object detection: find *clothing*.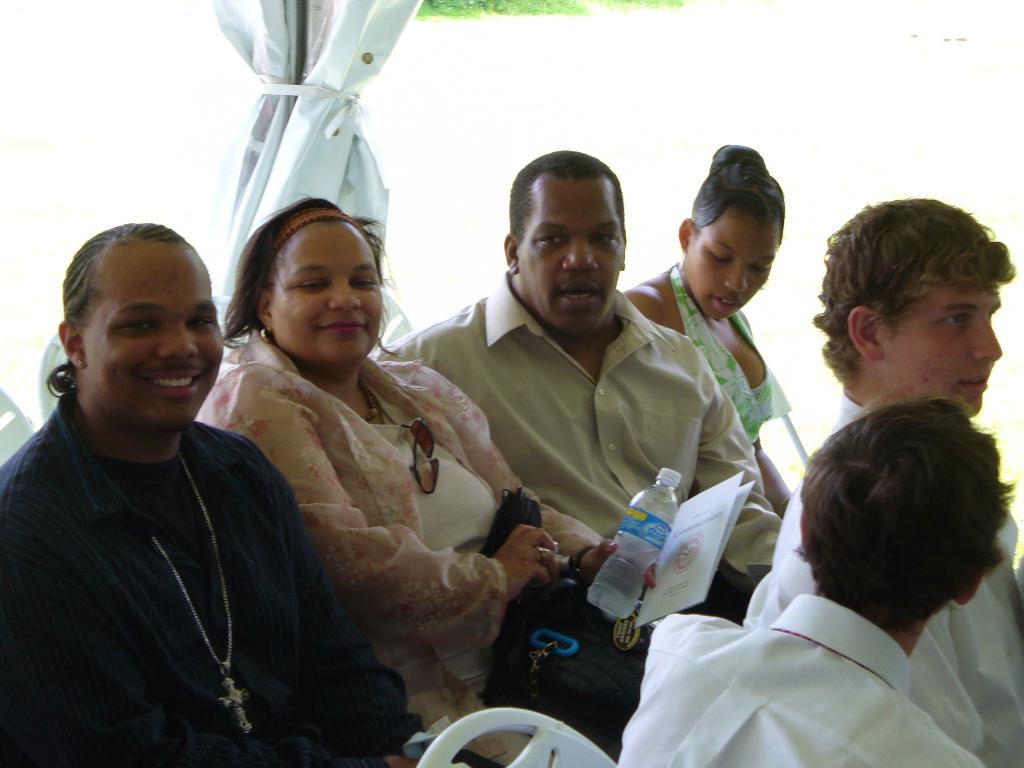
196:330:606:767.
